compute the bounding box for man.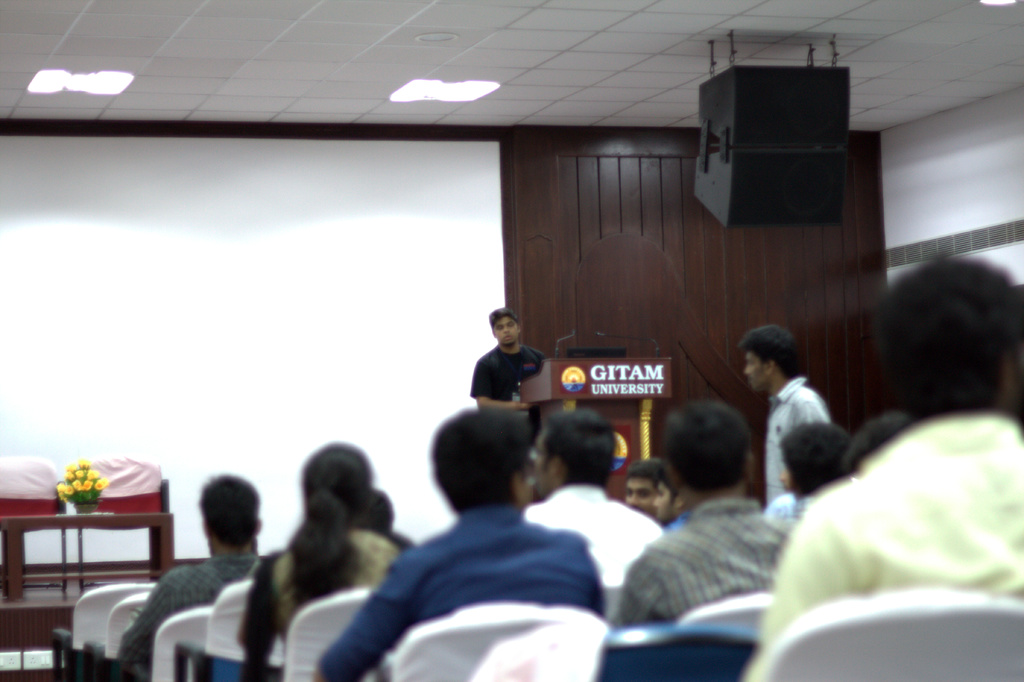
pyautogui.locateOnScreen(336, 417, 643, 677).
